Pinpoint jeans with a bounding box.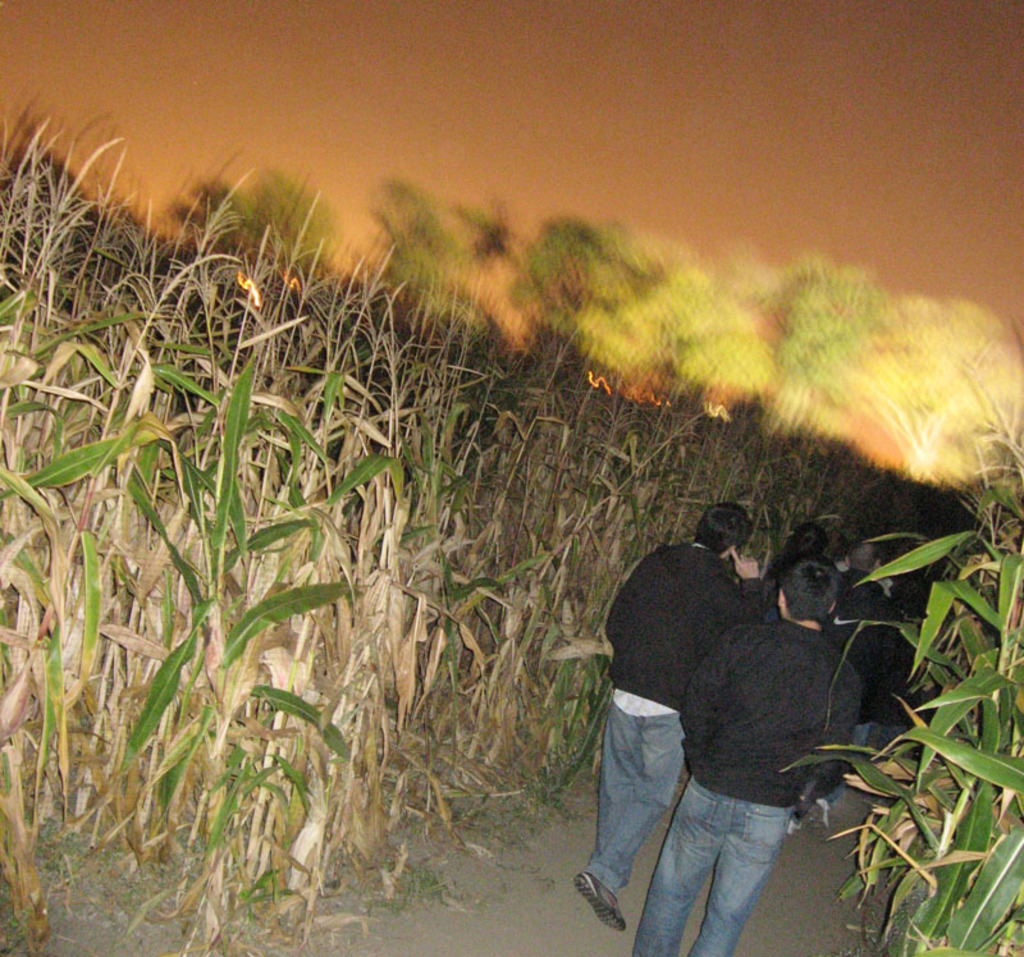
827,722,878,807.
